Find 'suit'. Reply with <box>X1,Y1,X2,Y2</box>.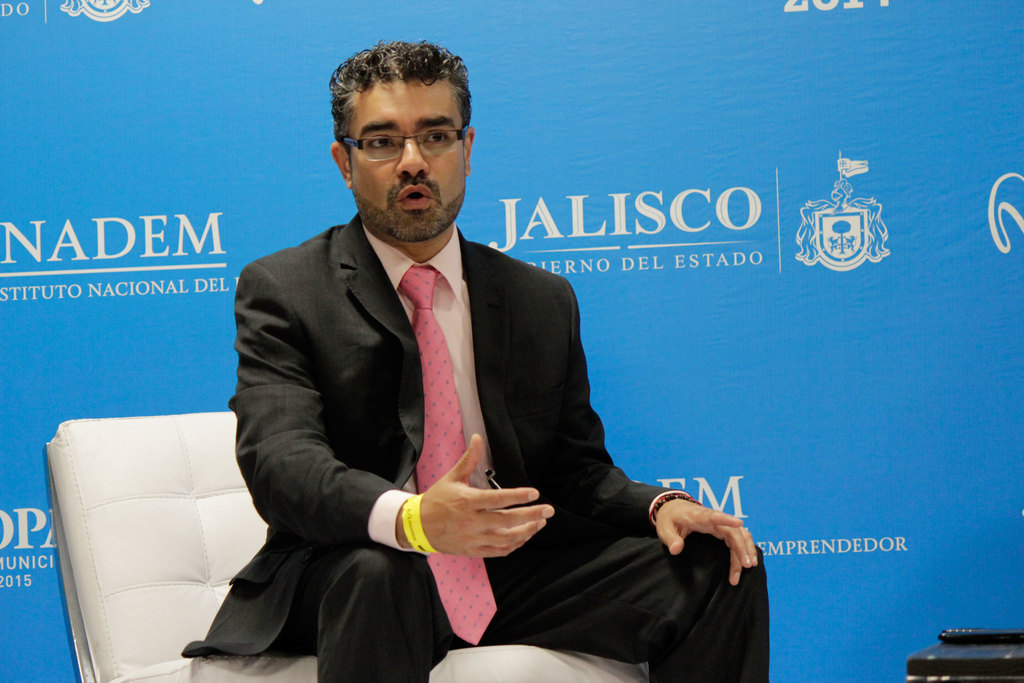
<box>212,140,635,657</box>.
